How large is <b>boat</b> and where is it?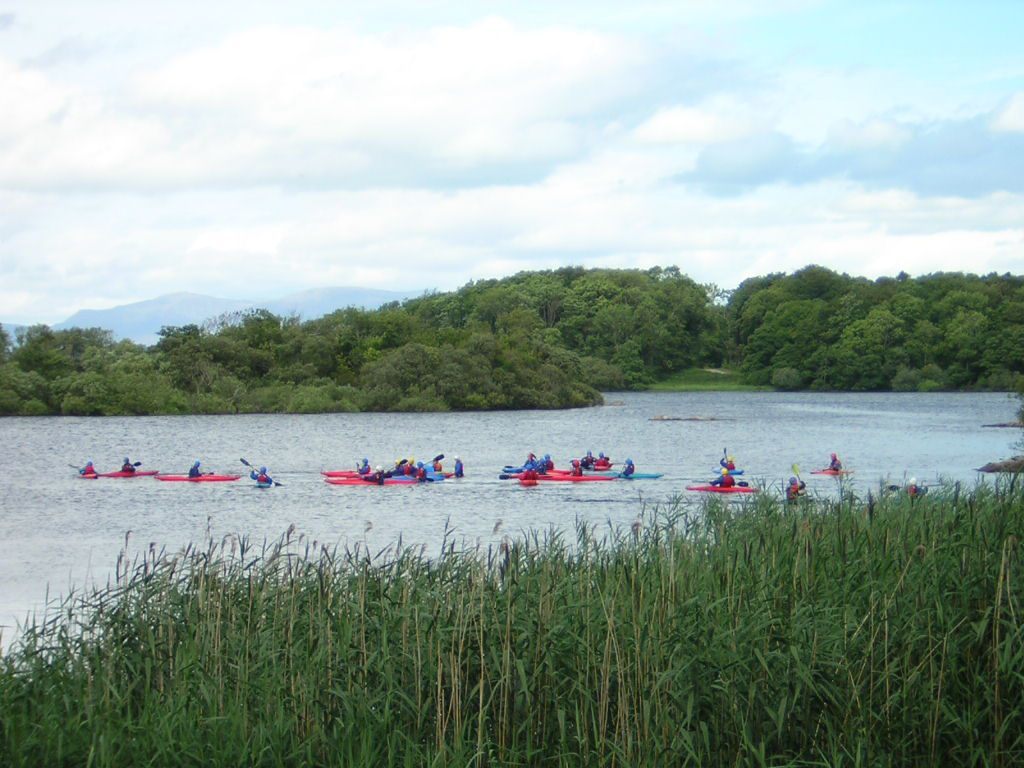
Bounding box: [x1=501, y1=469, x2=609, y2=481].
